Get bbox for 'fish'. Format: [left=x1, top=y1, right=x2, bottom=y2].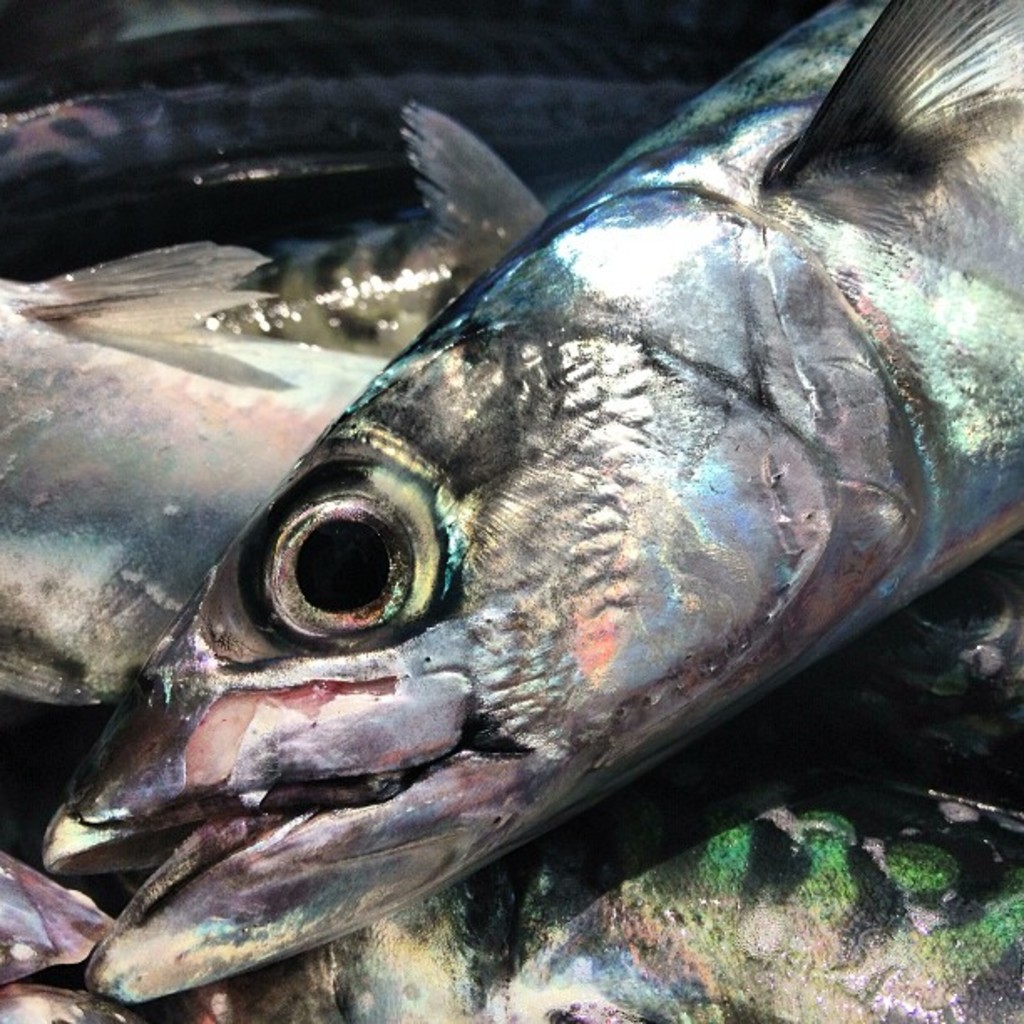
[left=157, top=731, right=1022, bottom=1022].
